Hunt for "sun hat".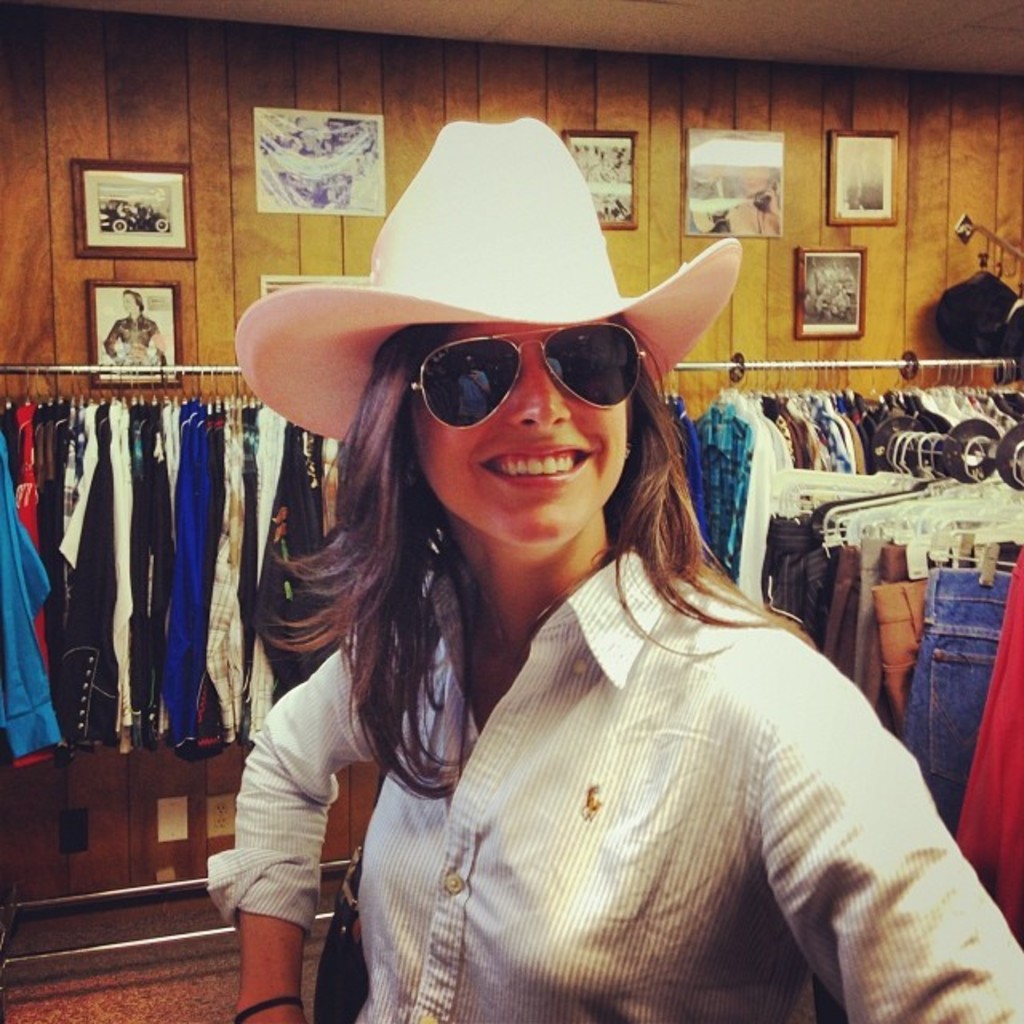
Hunted down at x1=229 y1=117 x2=741 y2=454.
